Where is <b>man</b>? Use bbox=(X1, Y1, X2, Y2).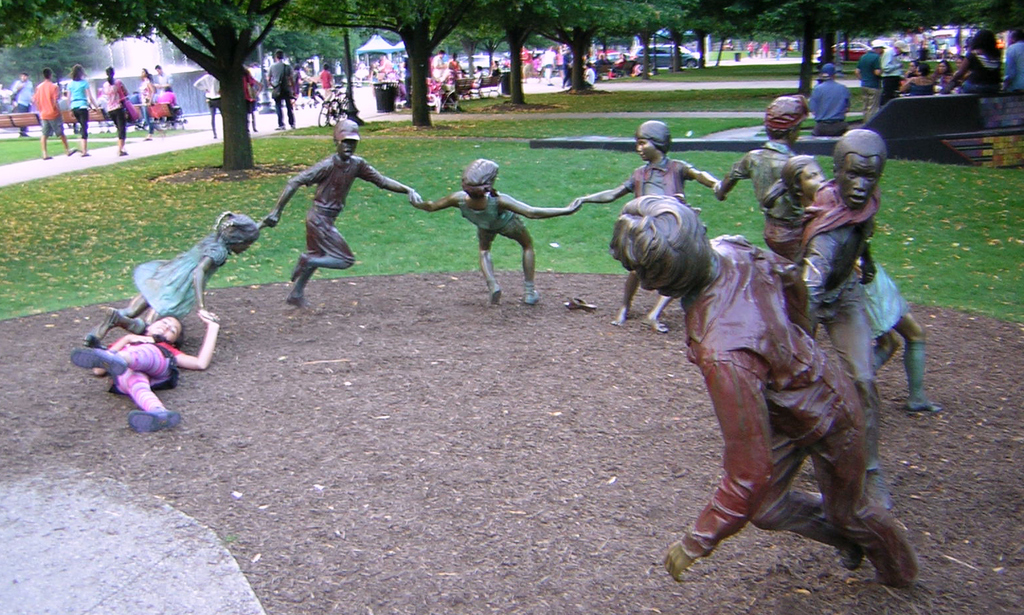
bbox=(265, 48, 297, 133).
